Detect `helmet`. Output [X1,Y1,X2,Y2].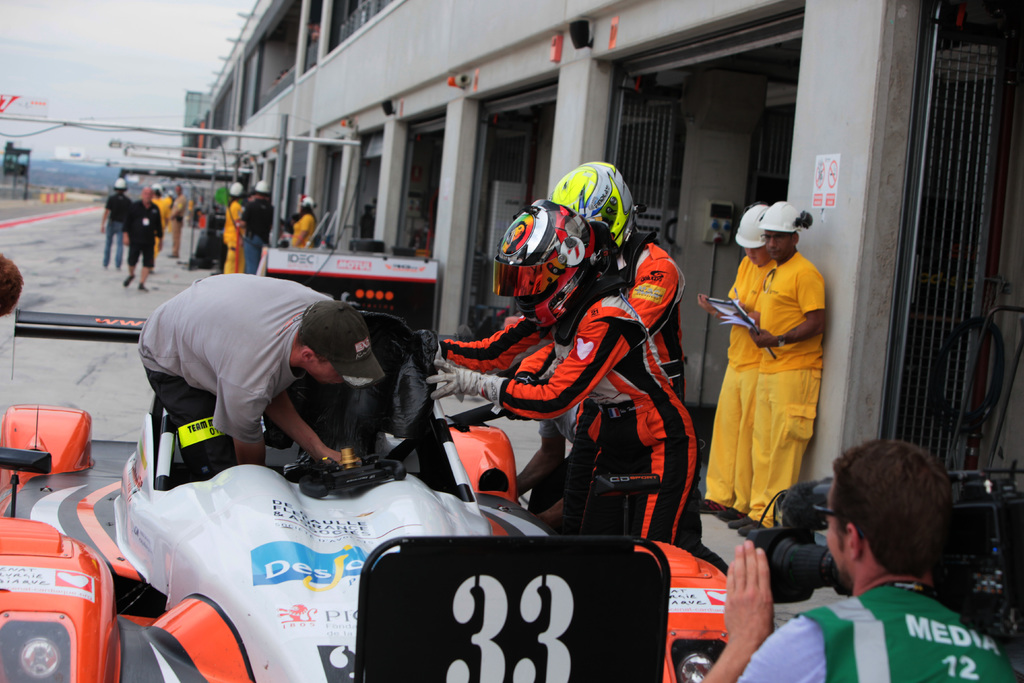
[255,180,276,195].
